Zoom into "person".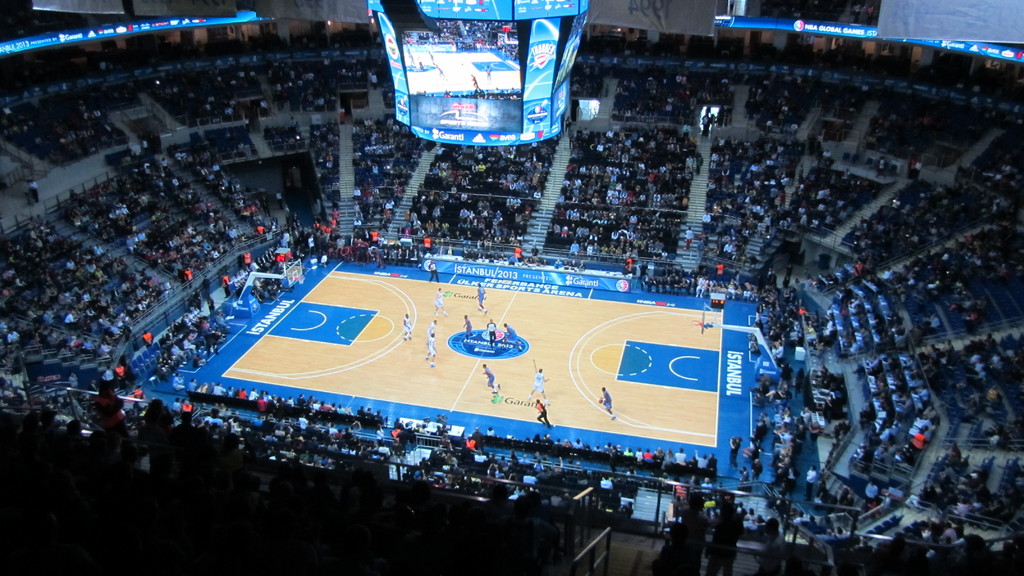
Zoom target: (596, 386, 618, 423).
